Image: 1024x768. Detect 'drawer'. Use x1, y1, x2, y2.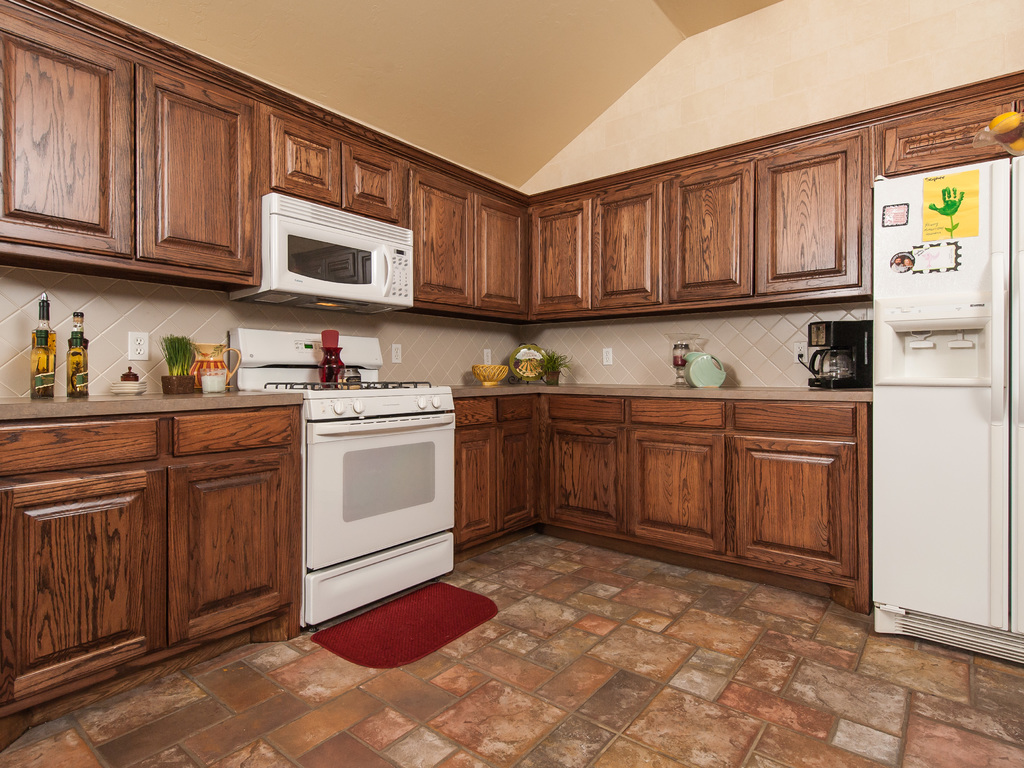
497, 397, 534, 420.
